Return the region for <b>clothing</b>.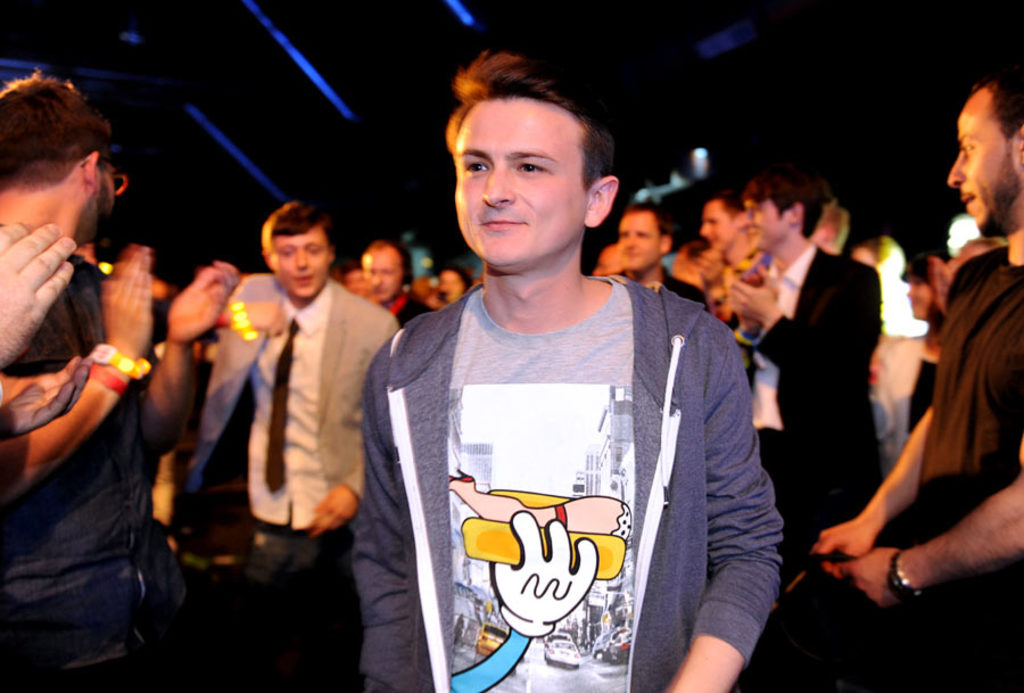
(0, 248, 216, 692).
